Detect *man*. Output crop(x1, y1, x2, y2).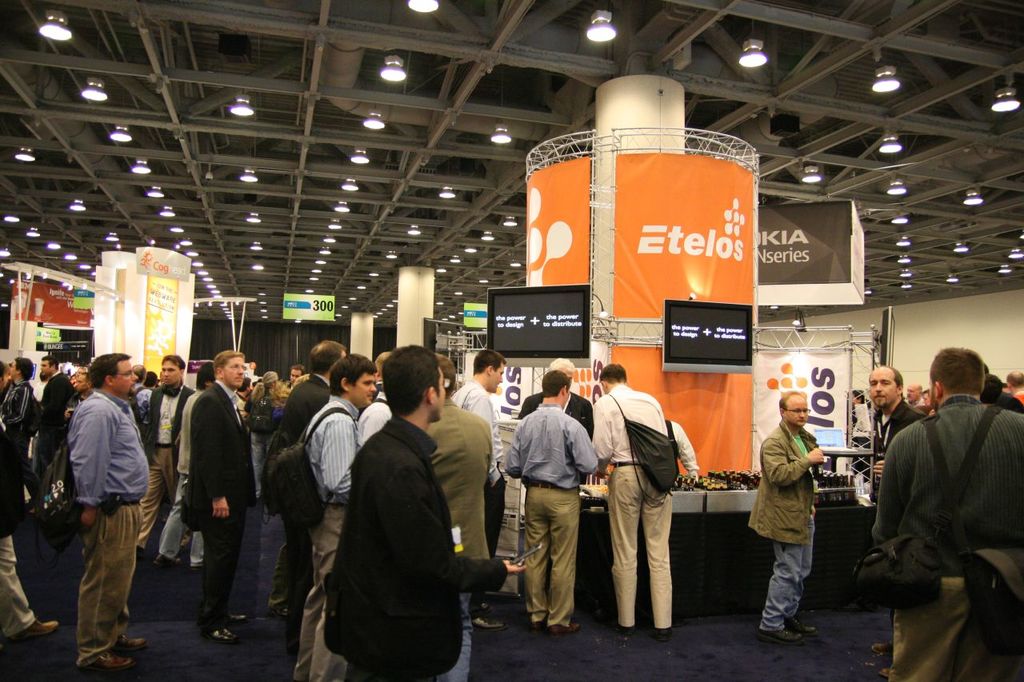
crop(412, 343, 513, 631).
